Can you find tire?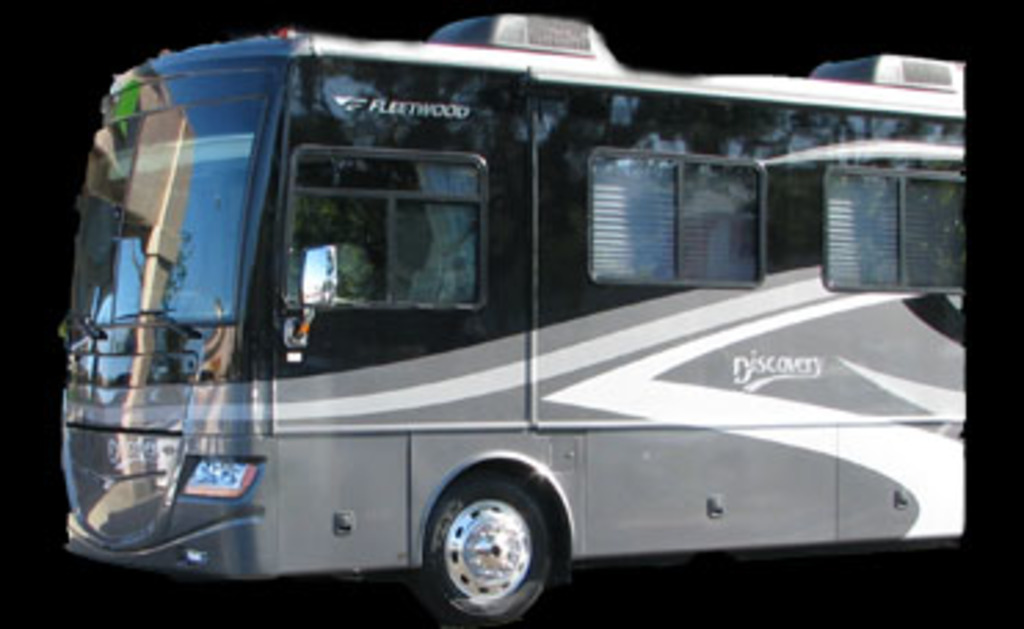
Yes, bounding box: box=[414, 477, 563, 612].
